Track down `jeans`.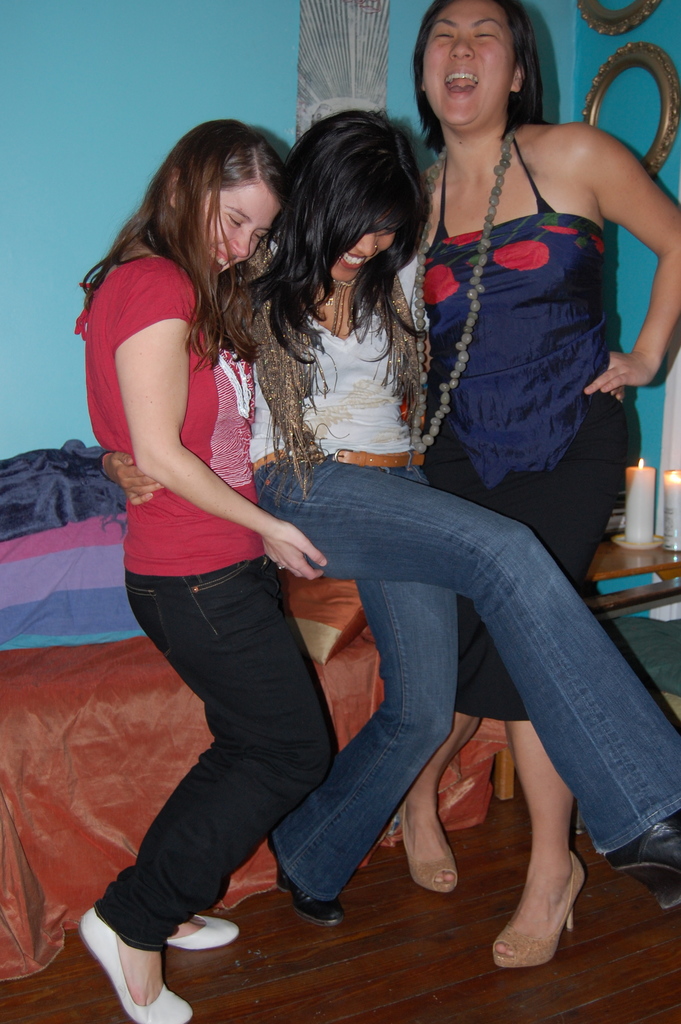
Tracked to [94, 552, 336, 960].
